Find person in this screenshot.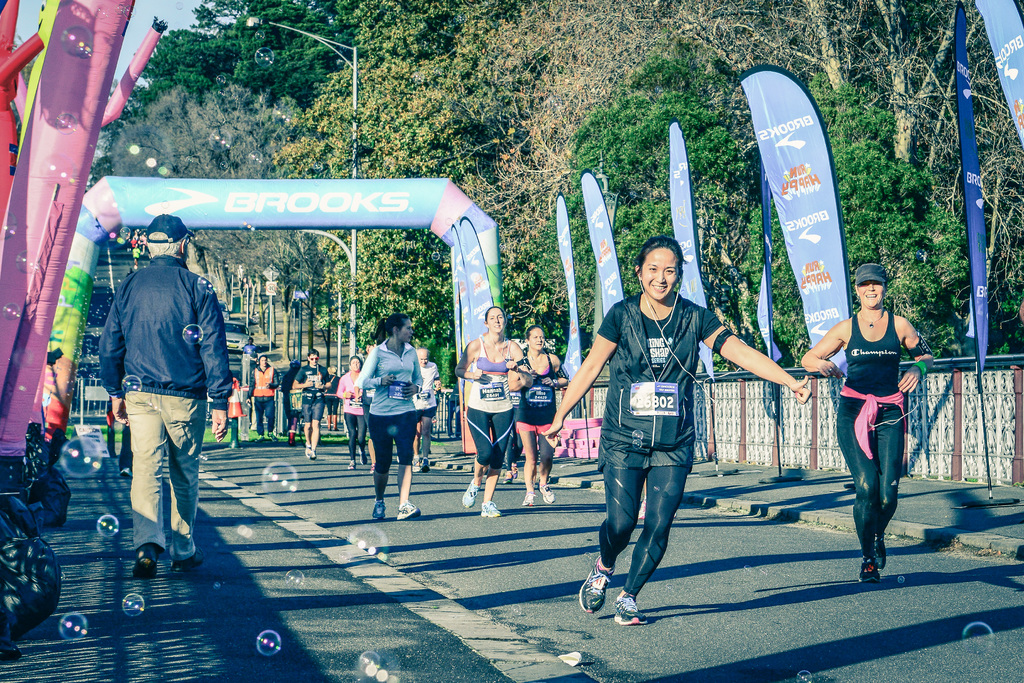
The bounding box for person is <bbox>286, 346, 331, 462</bbox>.
